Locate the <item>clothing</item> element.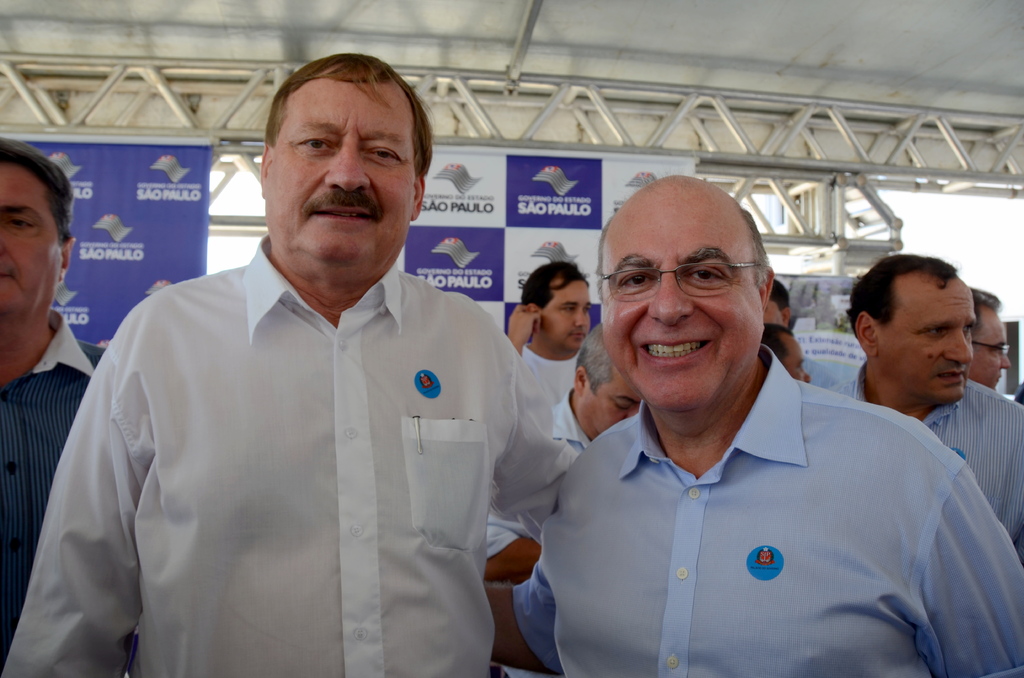
Element bbox: box=[821, 360, 1023, 554].
